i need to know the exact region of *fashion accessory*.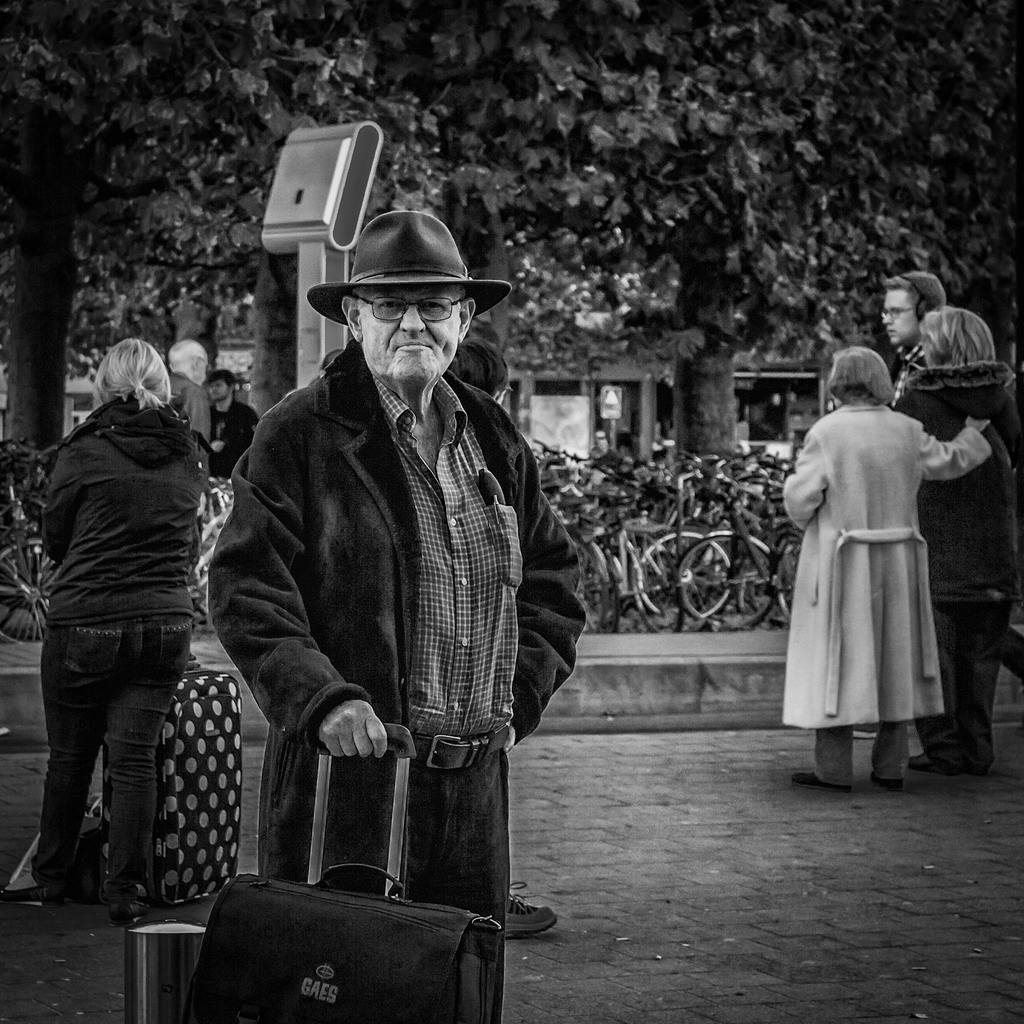
Region: <box>868,774,906,794</box>.
